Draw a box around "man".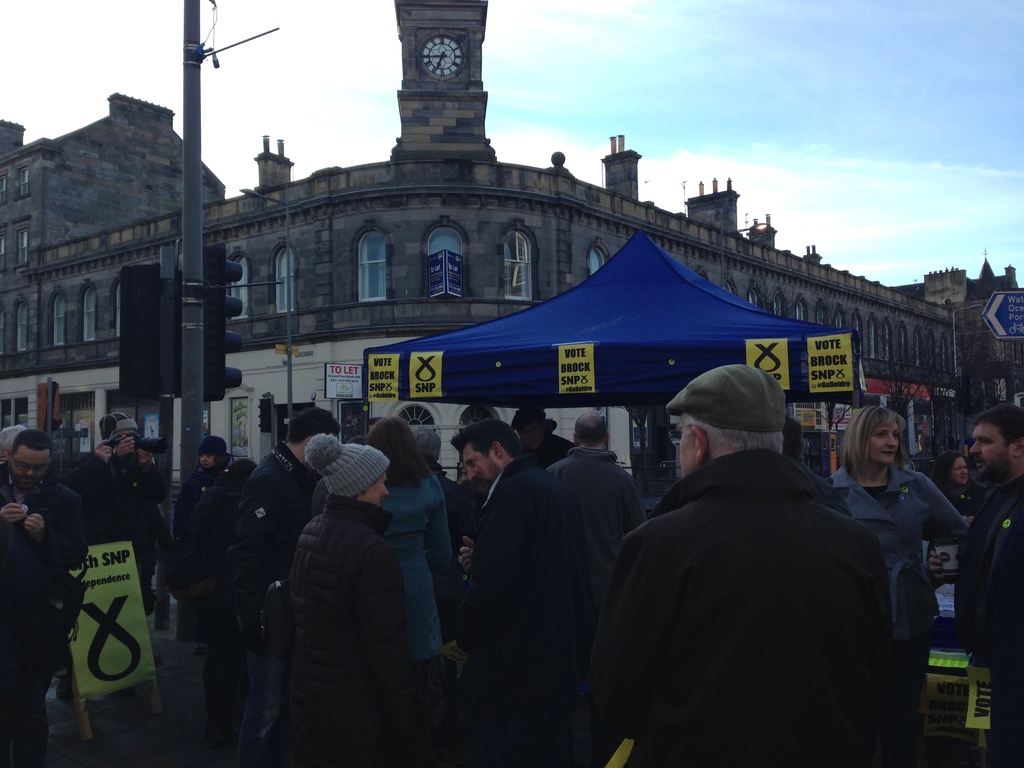
pyautogui.locateOnScreen(505, 395, 577, 474).
